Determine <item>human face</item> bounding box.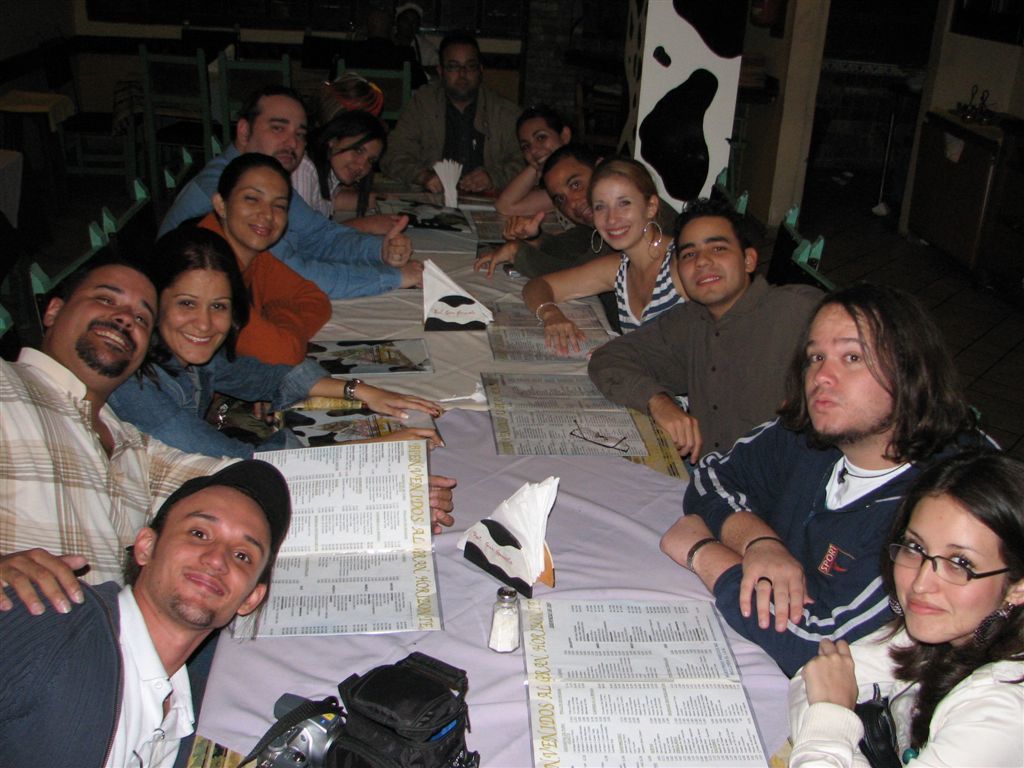
Determined: bbox=[154, 482, 272, 630].
